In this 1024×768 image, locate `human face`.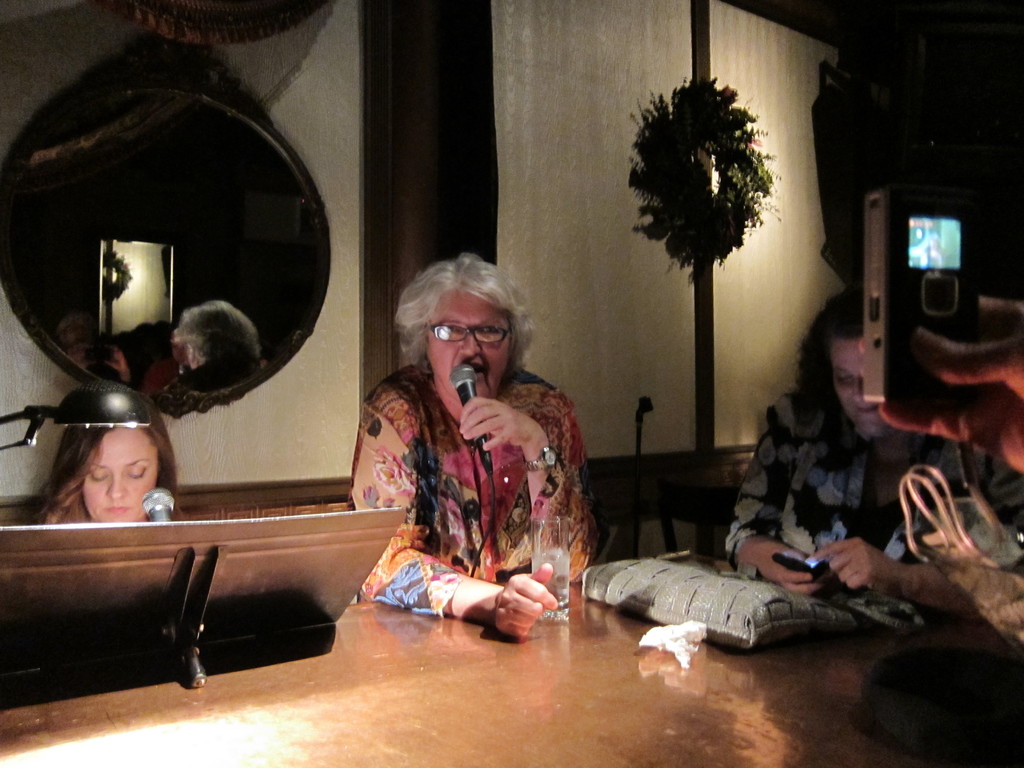
Bounding box: region(428, 289, 509, 403).
